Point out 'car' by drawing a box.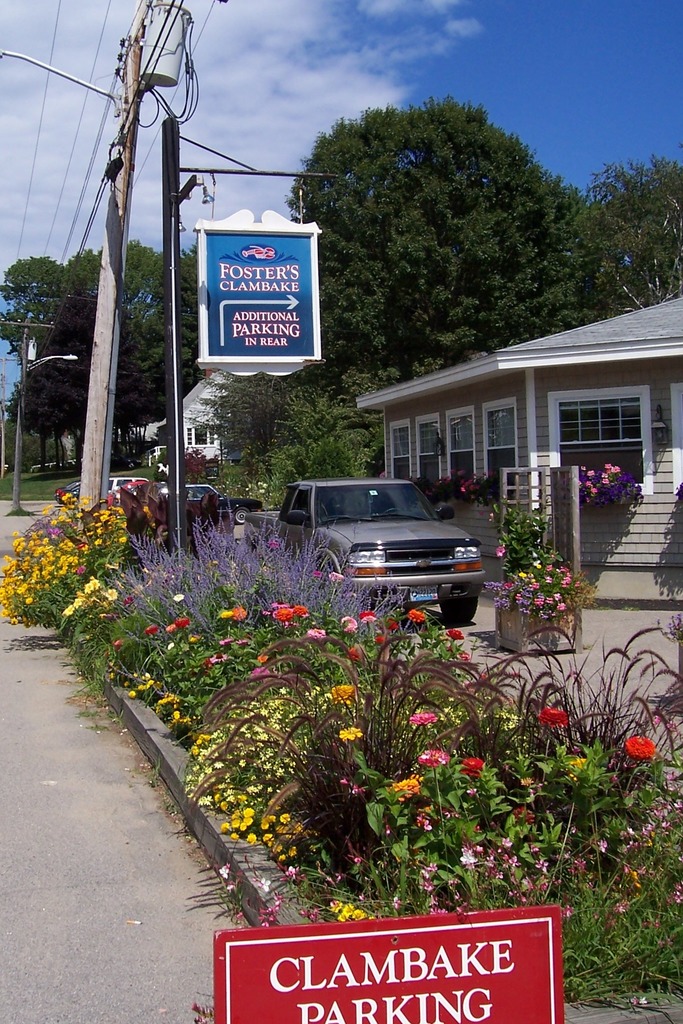
locate(272, 476, 491, 634).
